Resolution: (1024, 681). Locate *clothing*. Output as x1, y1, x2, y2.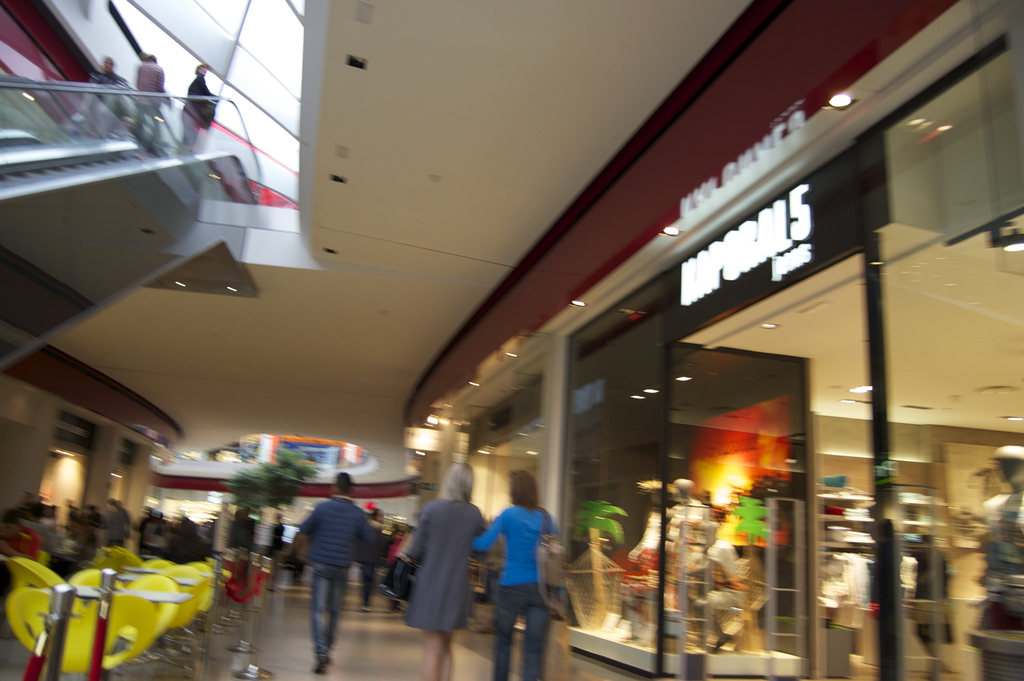
627, 507, 666, 595.
